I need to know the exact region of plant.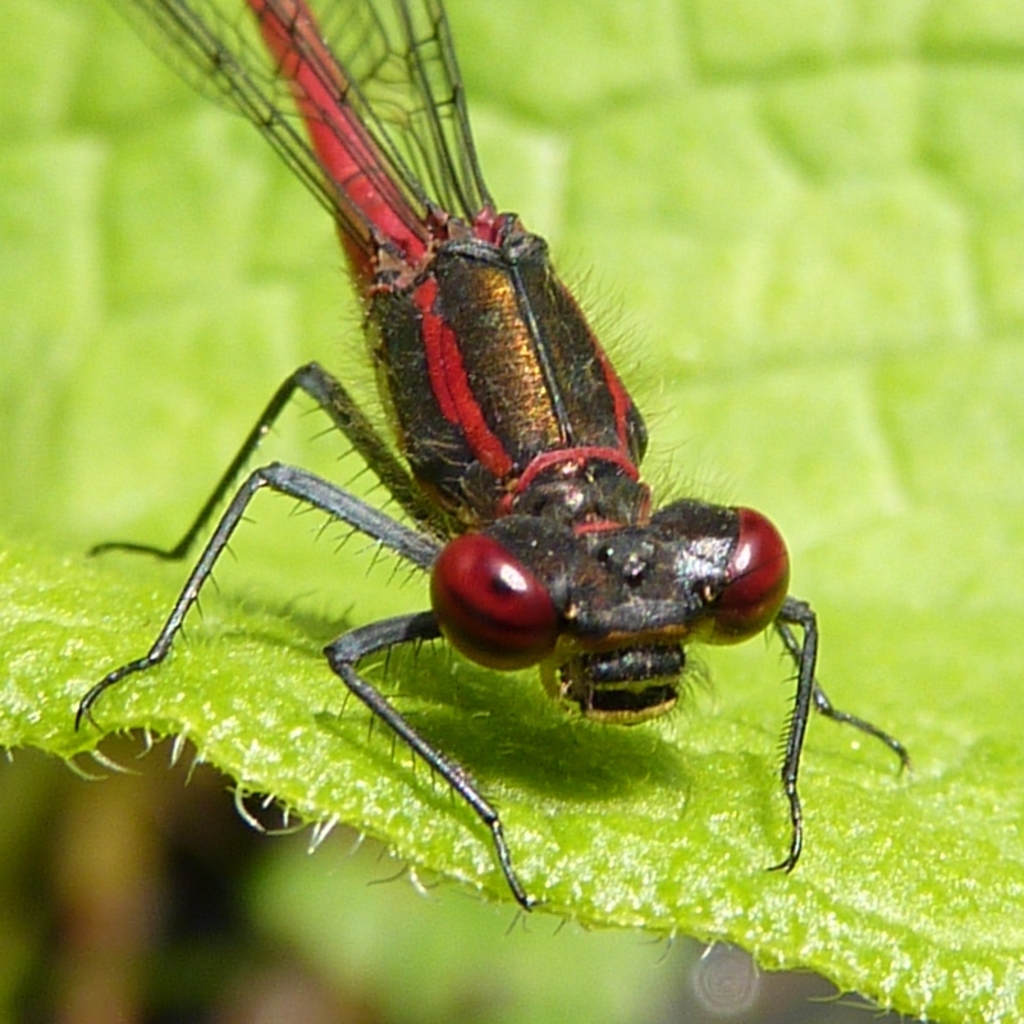
Region: (0, 0, 1023, 1020).
